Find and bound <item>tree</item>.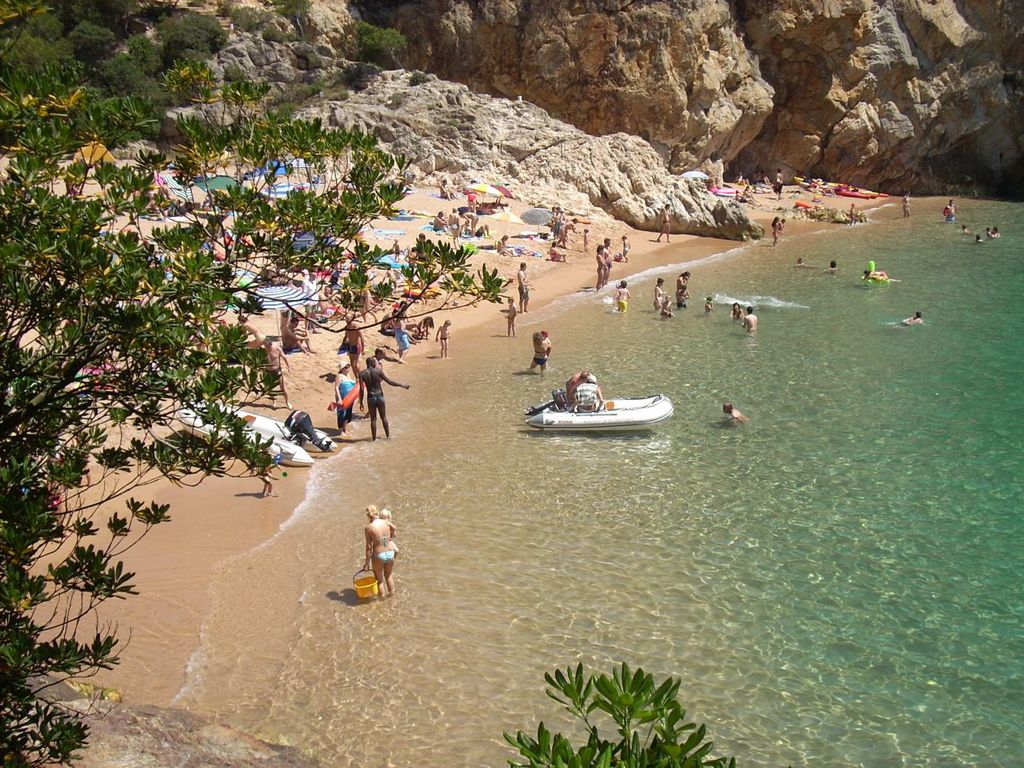
Bound: region(0, 44, 522, 767).
